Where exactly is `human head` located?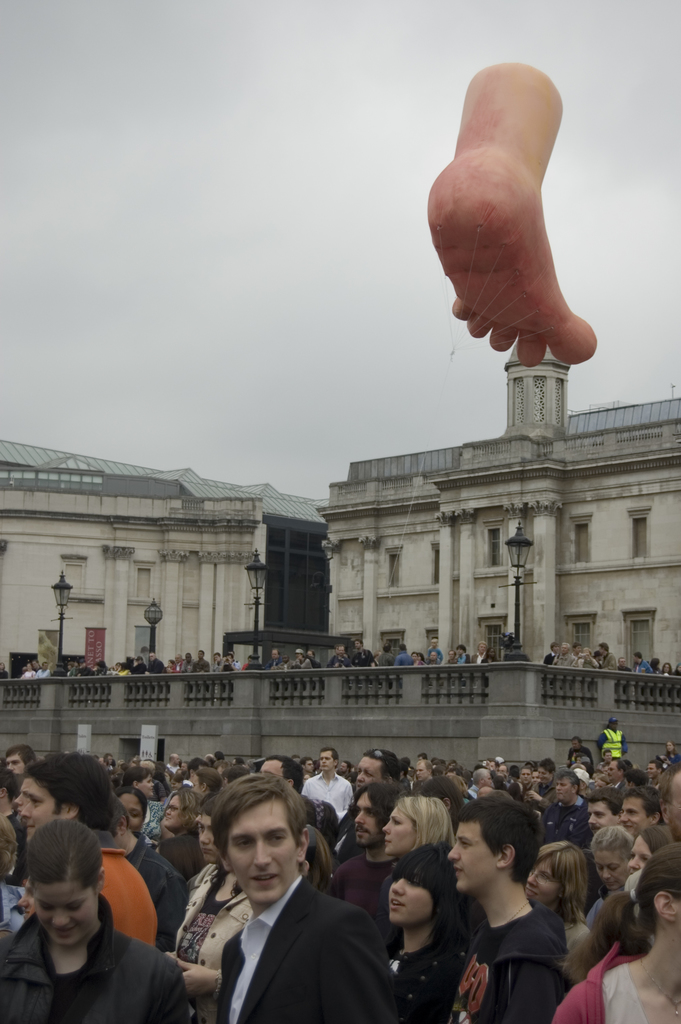
Its bounding box is box(662, 758, 680, 840).
